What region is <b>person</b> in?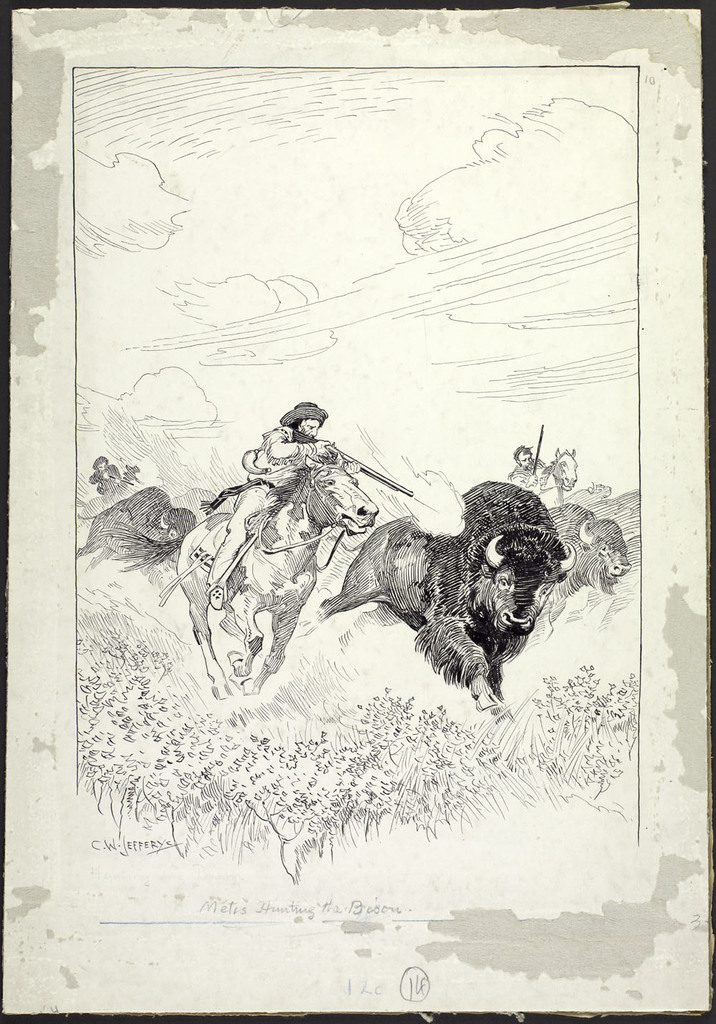
[506,442,552,491].
